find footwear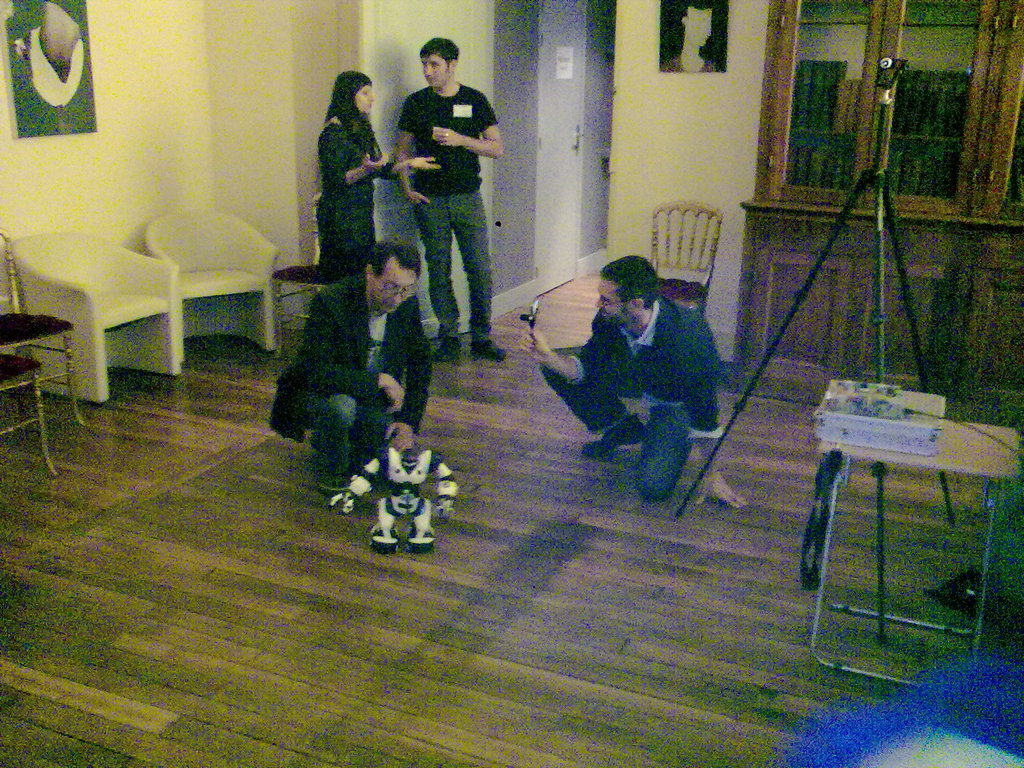
434,330,463,361
